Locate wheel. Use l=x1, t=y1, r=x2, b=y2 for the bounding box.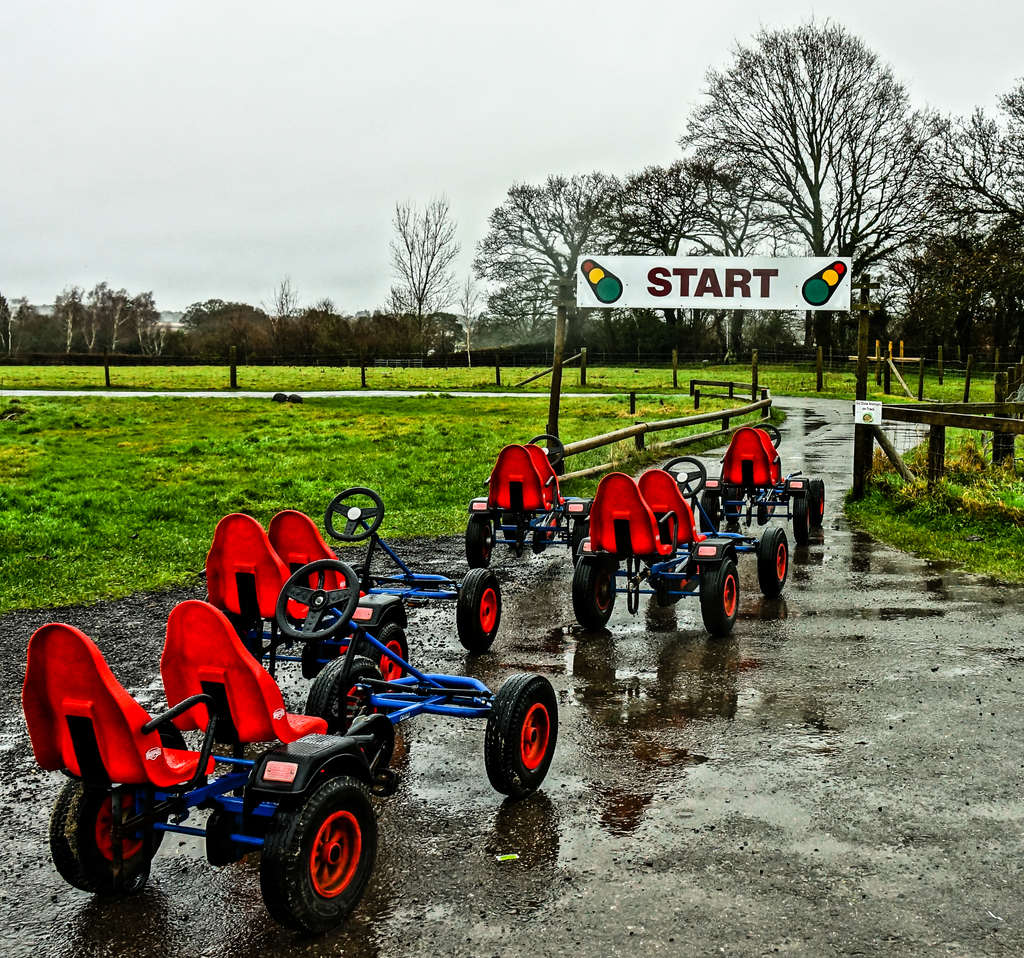
l=700, t=564, r=739, b=633.
